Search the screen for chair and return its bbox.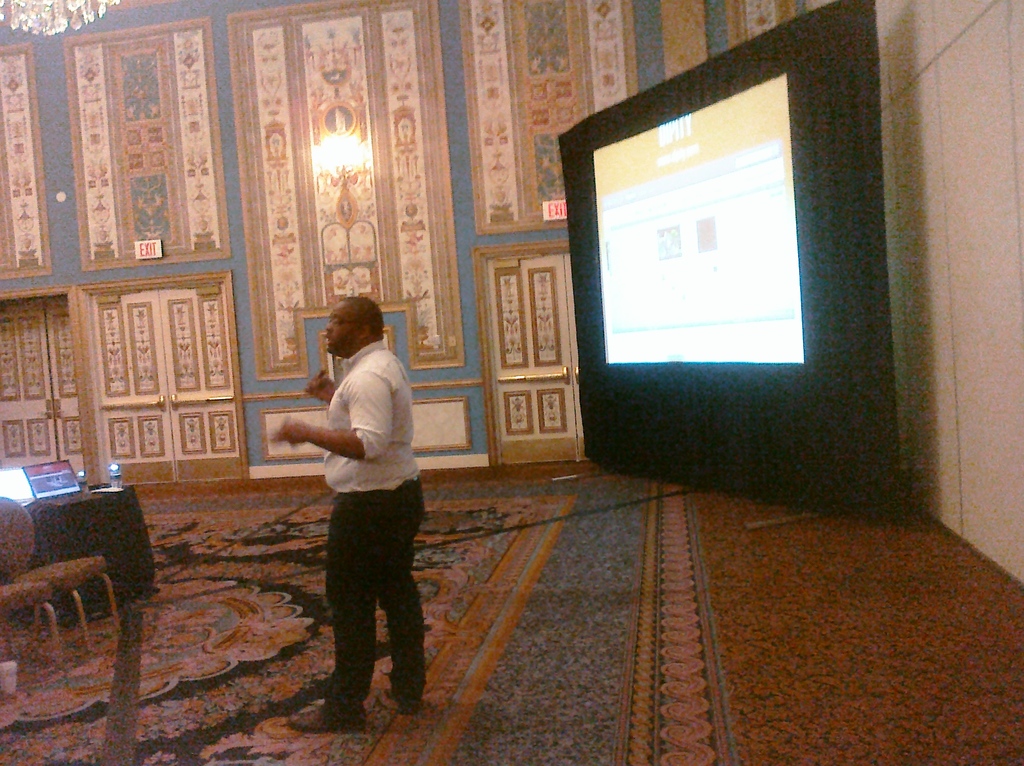
Found: bbox=(0, 493, 122, 661).
